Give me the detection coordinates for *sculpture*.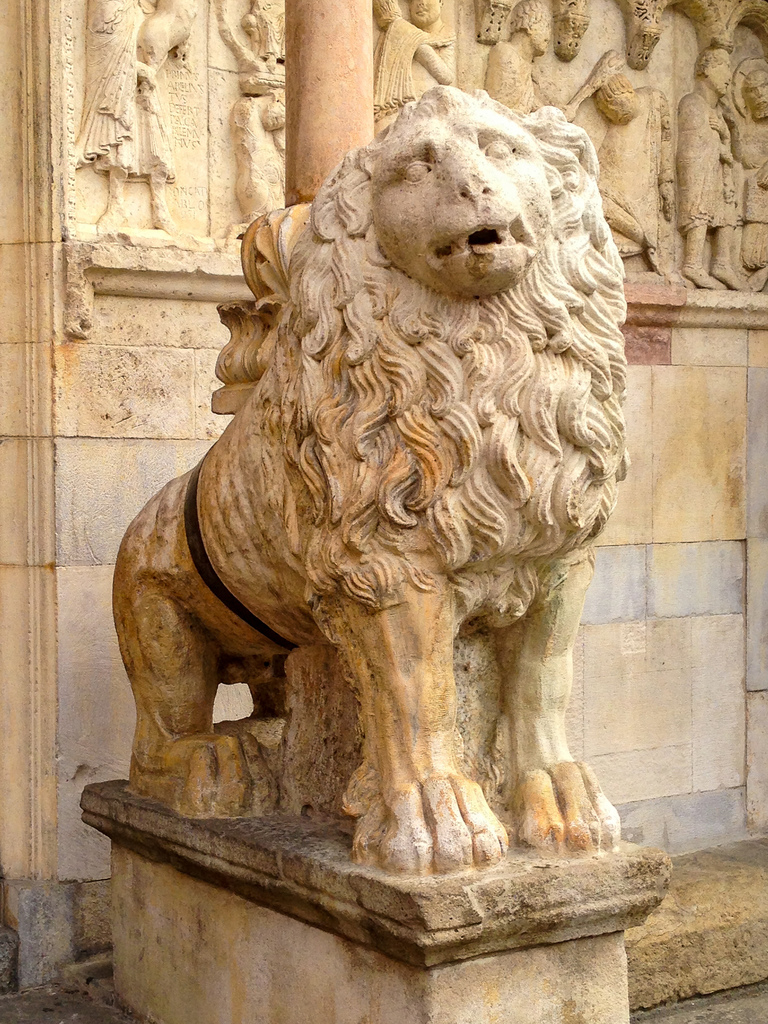
<box>113,0,199,94</box>.
